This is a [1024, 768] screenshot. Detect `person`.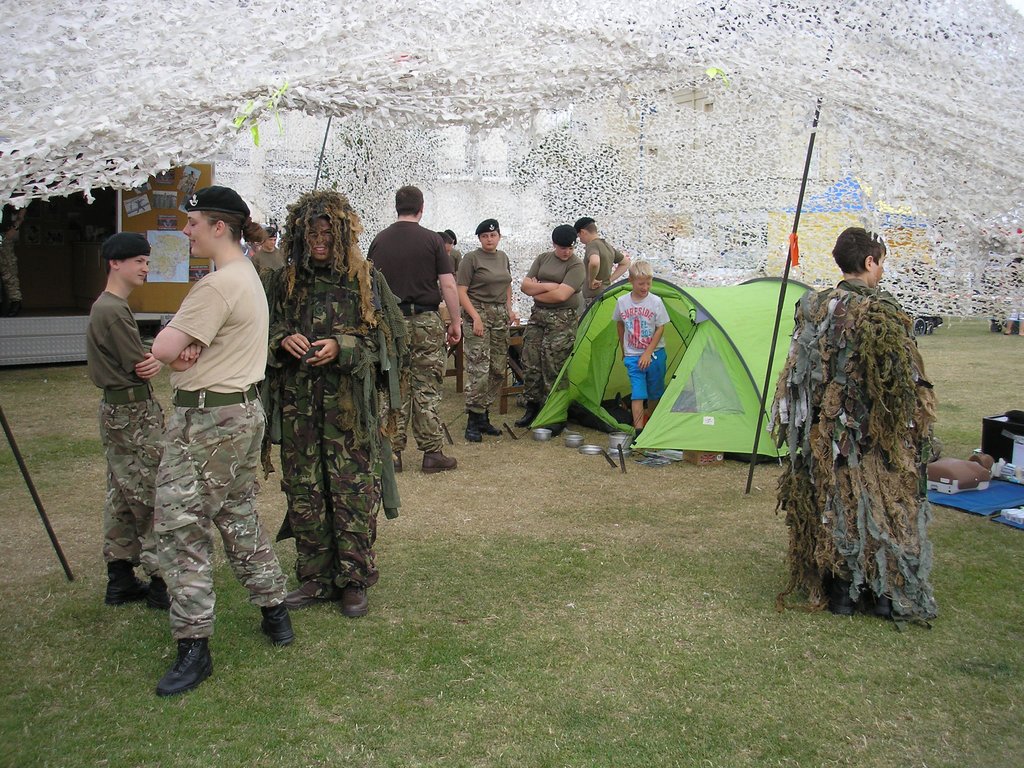
region(577, 213, 630, 311).
